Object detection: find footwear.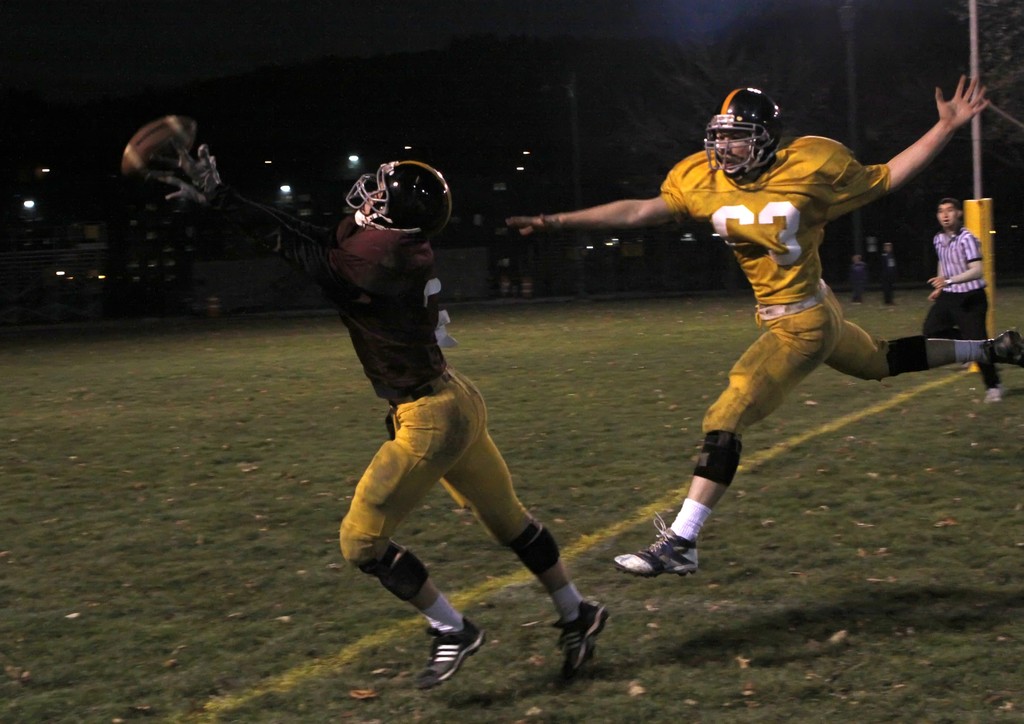
{"x1": 552, "y1": 598, "x2": 609, "y2": 684}.
